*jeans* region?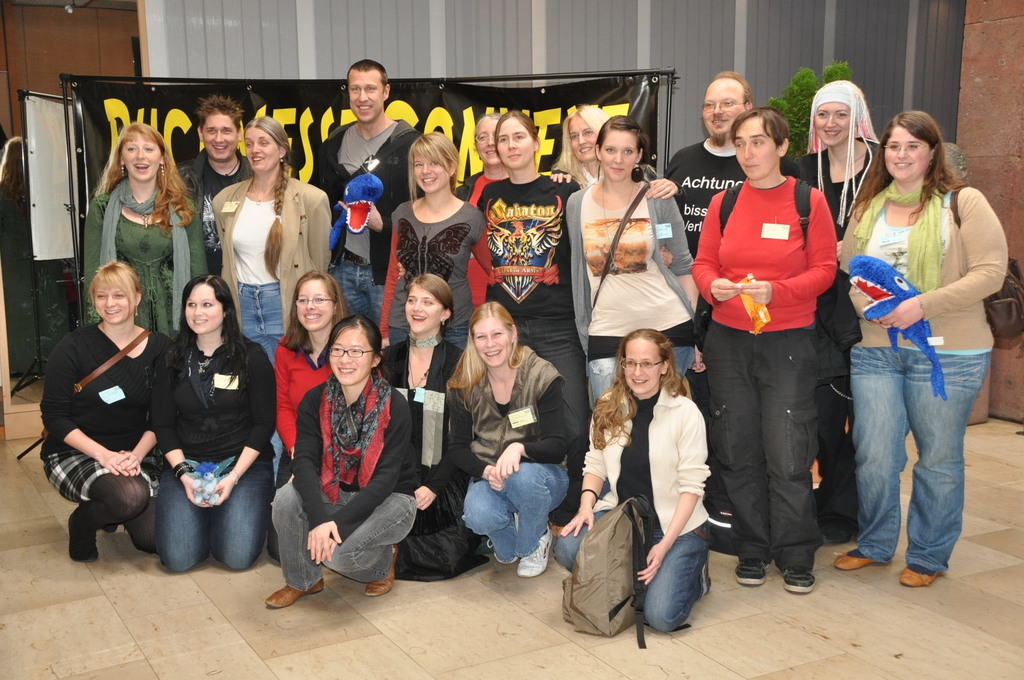
(330, 255, 384, 344)
